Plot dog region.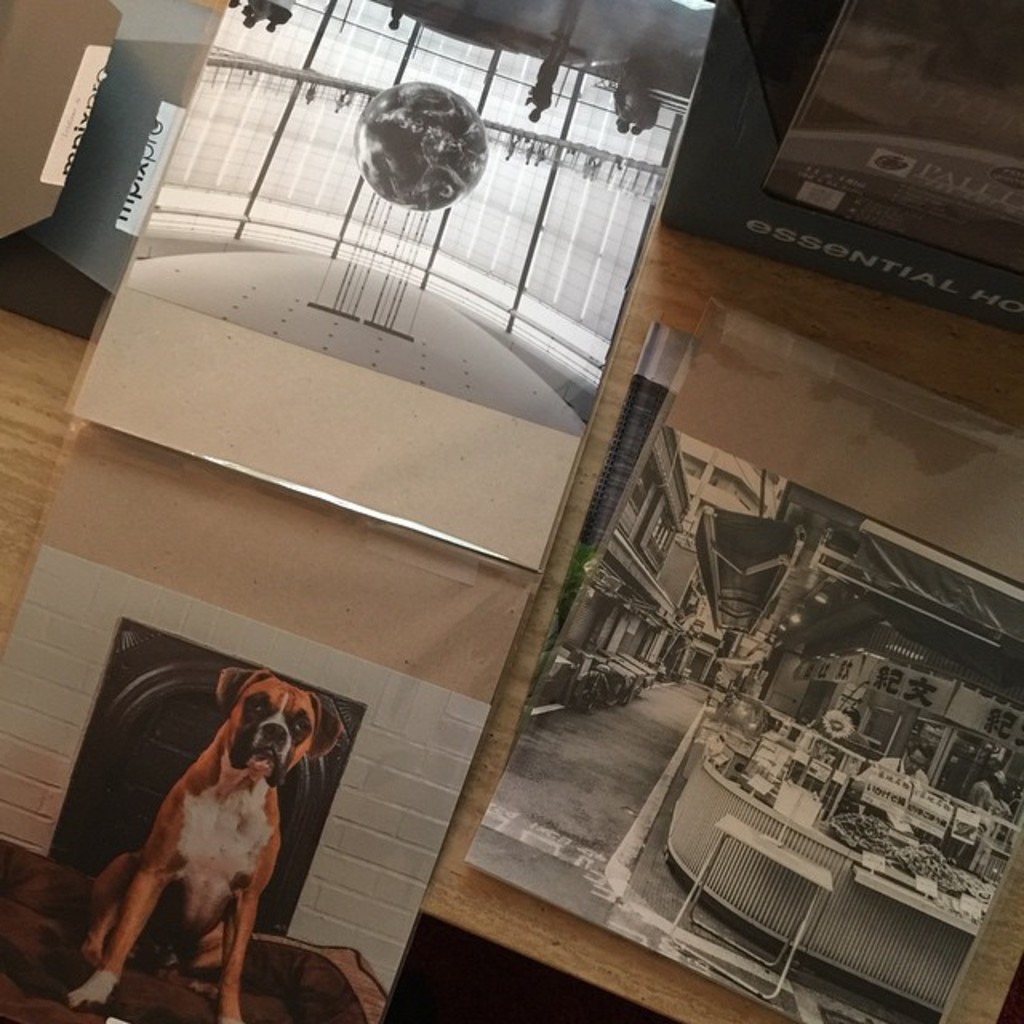
Plotted at <region>66, 666, 344, 1022</region>.
